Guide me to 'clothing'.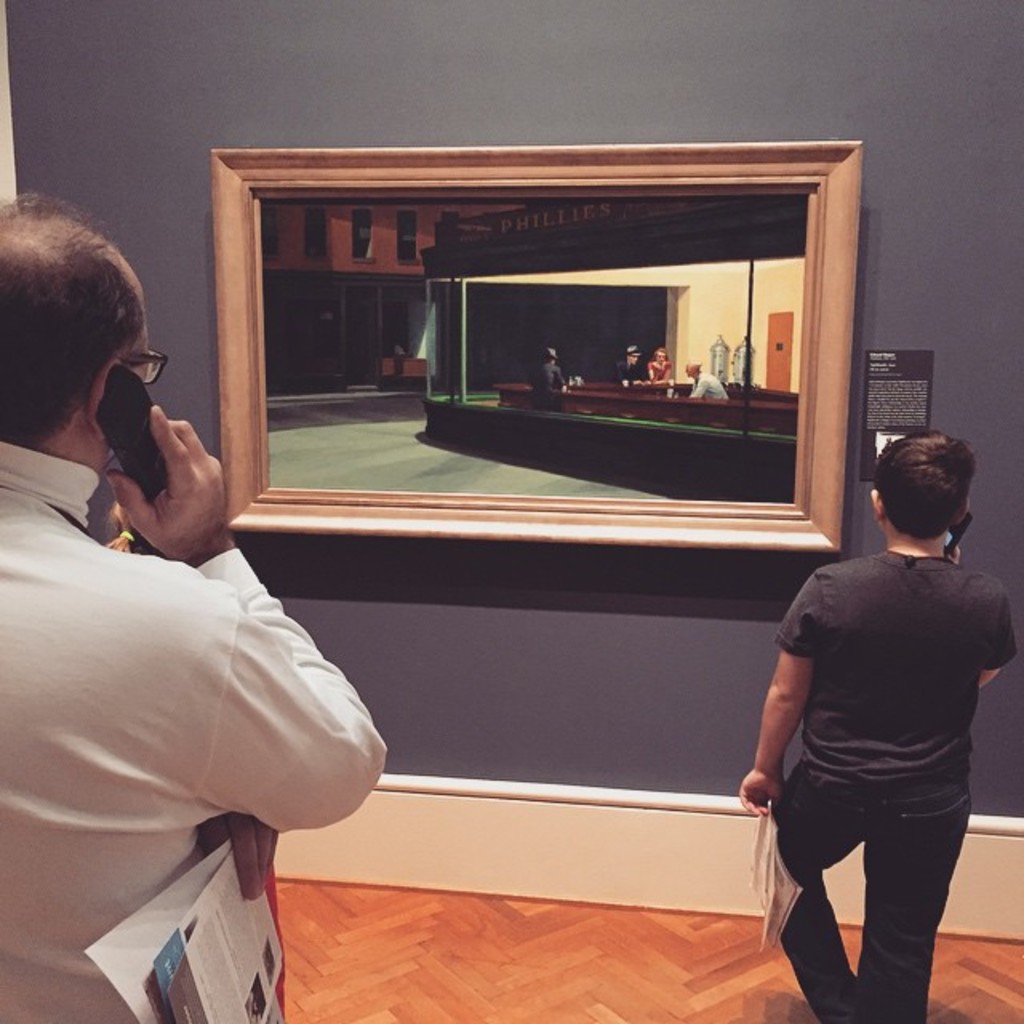
Guidance: <region>770, 538, 1022, 1022</region>.
